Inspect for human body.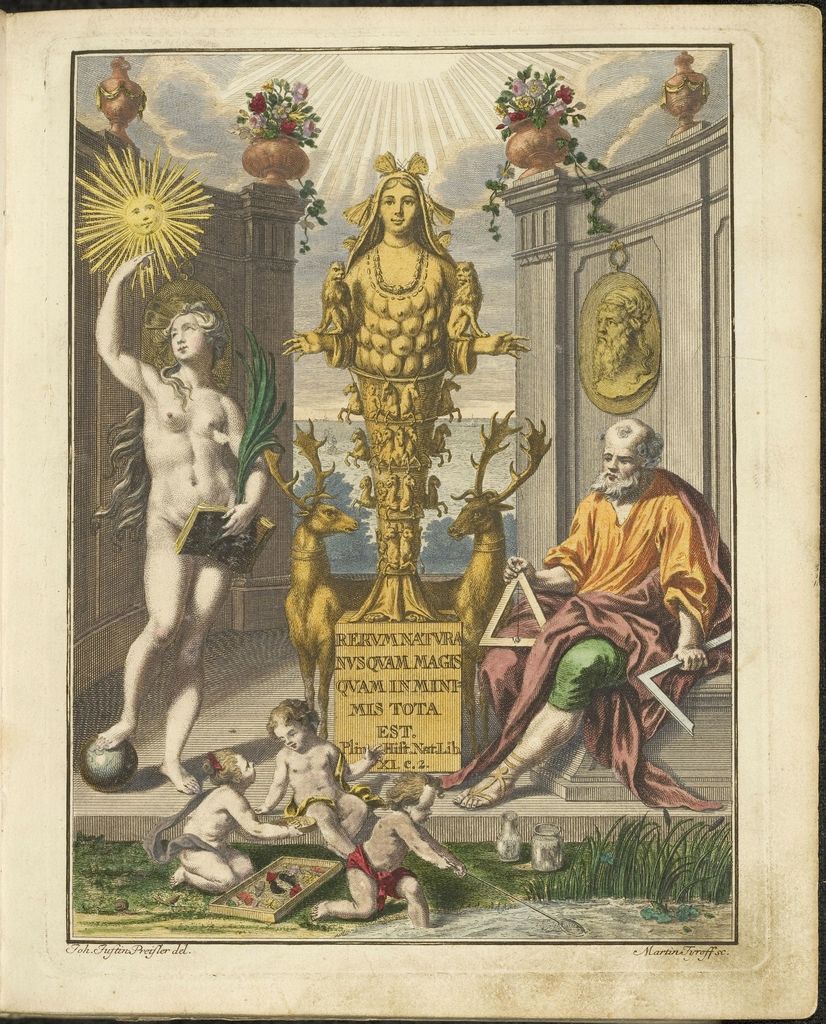
Inspection: x1=314 y1=805 x2=460 y2=931.
